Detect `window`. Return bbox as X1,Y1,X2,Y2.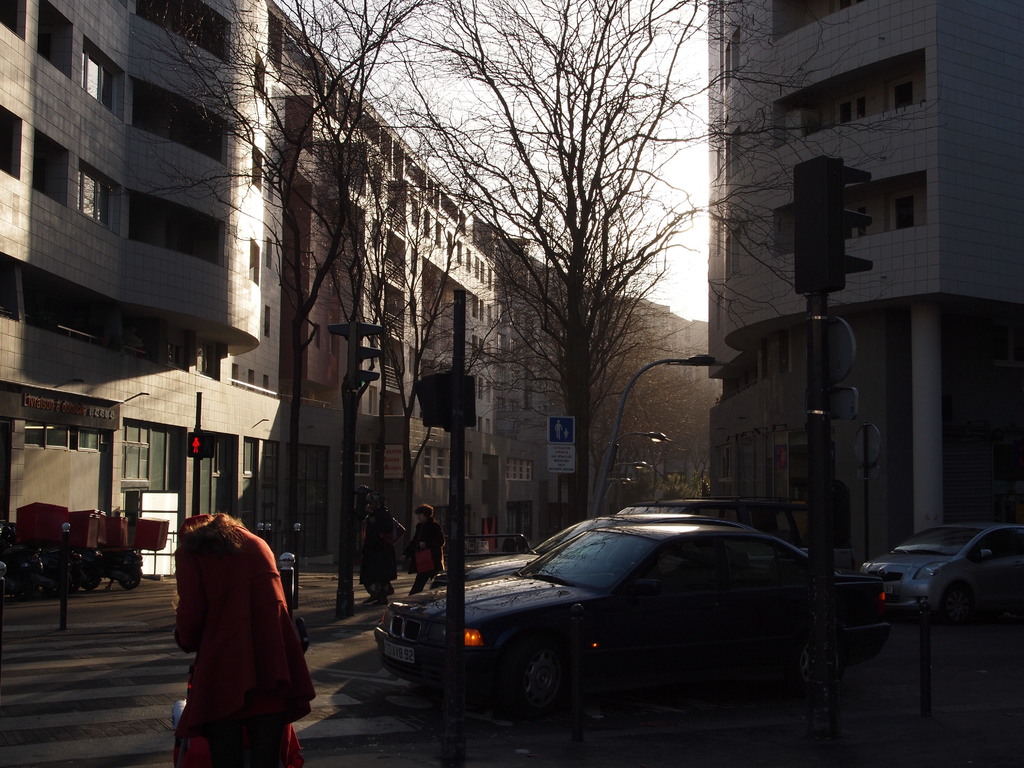
269,236,276,269.
